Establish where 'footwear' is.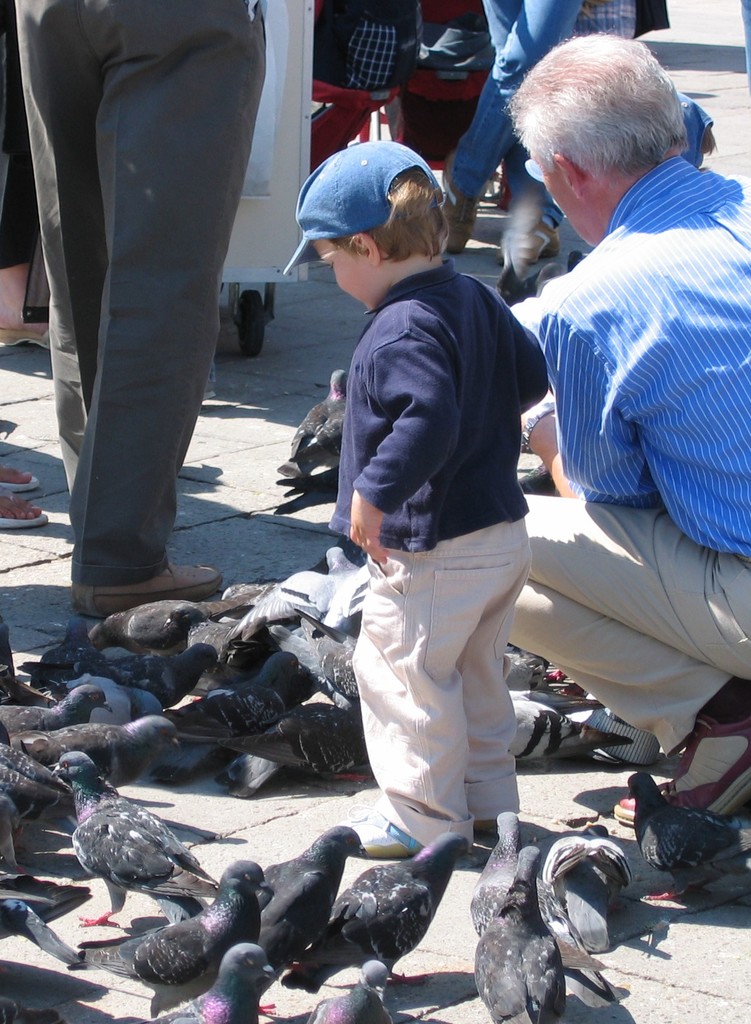
Established at (0,488,47,533).
